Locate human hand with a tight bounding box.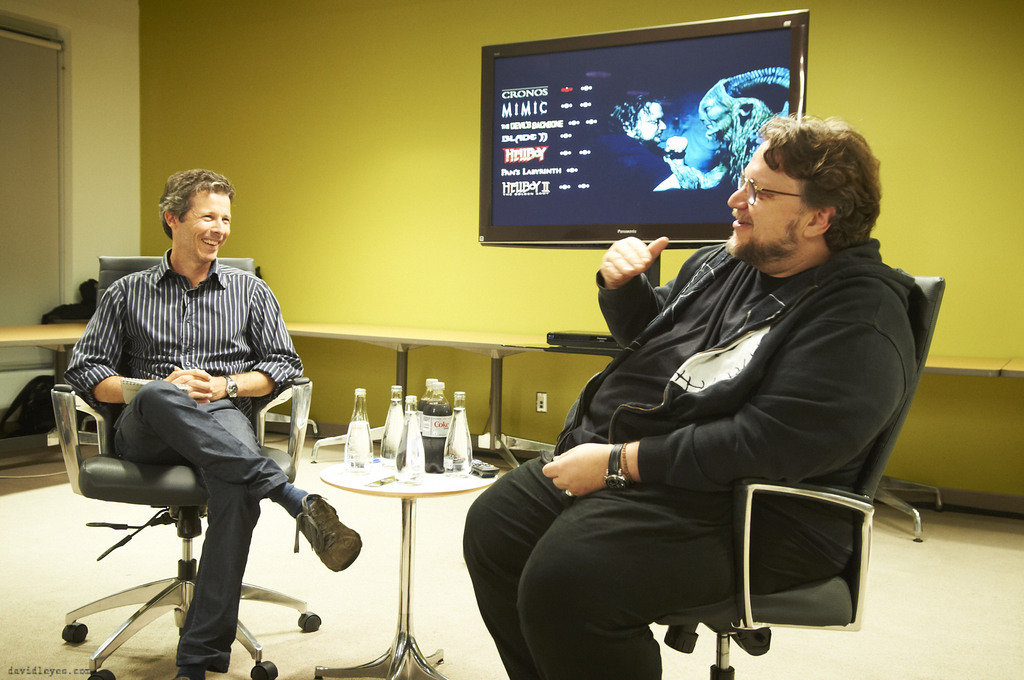
left=596, top=236, right=668, bottom=290.
